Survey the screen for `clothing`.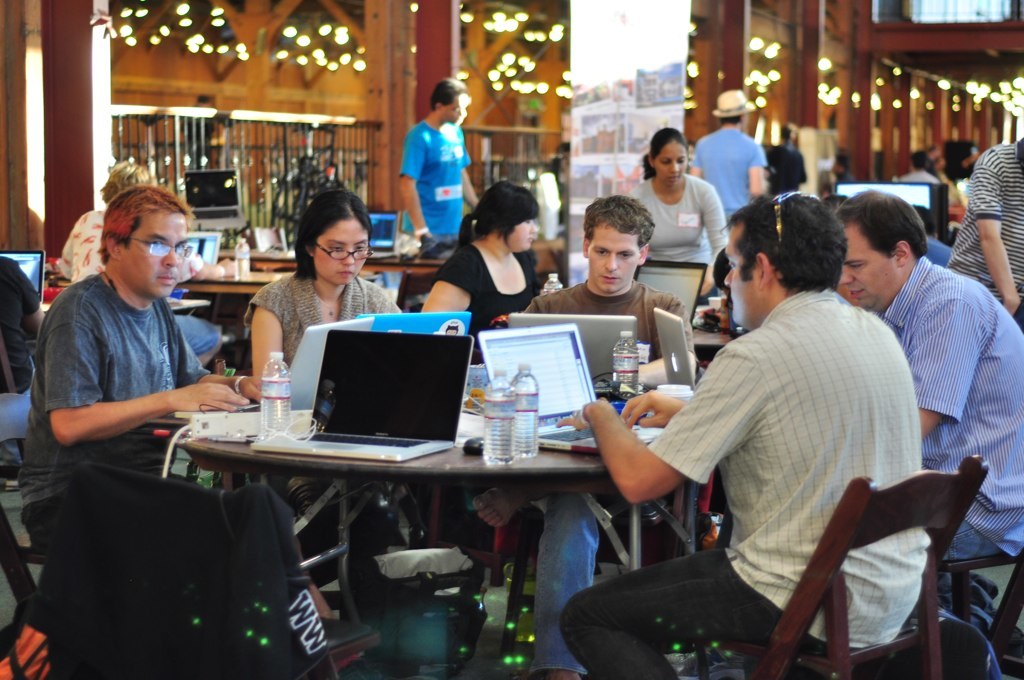
Survey found: locate(900, 167, 937, 186).
